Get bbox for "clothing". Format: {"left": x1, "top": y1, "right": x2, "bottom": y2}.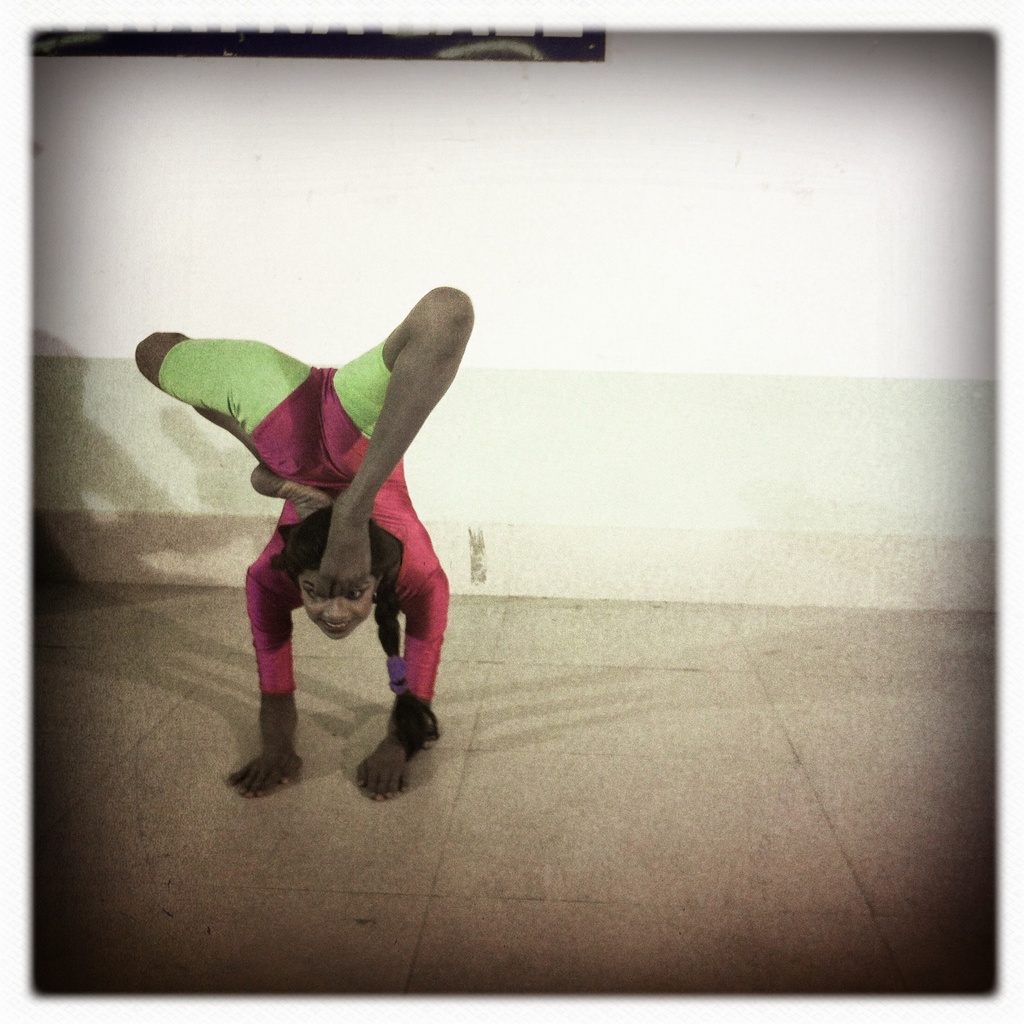
{"left": 178, "top": 301, "right": 451, "bottom": 744}.
